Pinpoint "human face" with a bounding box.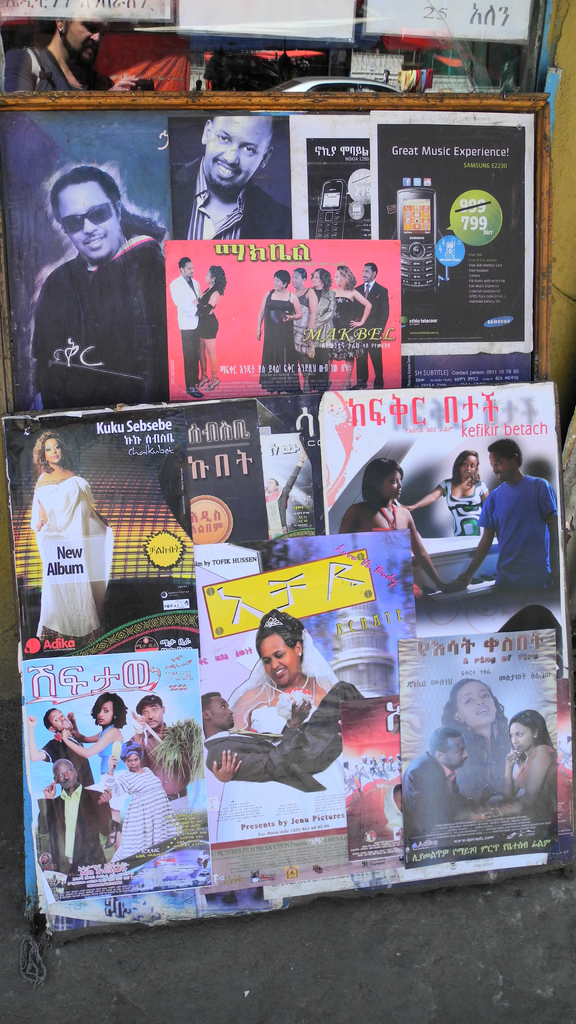
bbox=[260, 634, 297, 685].
